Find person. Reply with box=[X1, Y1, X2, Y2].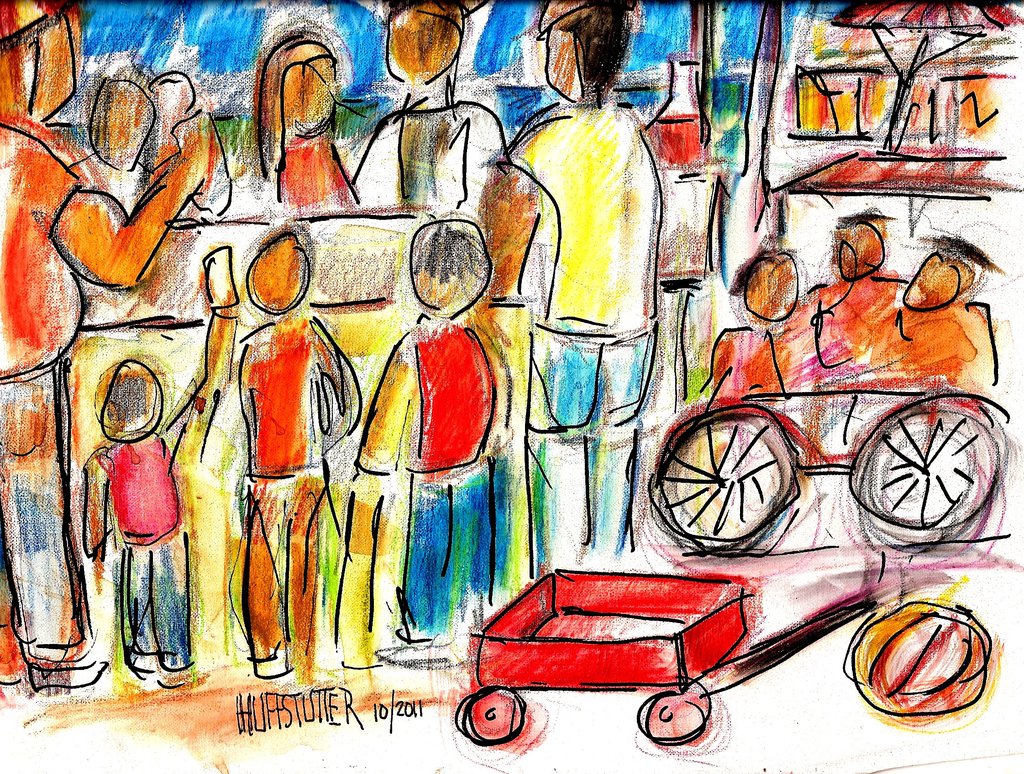
box=[0, 0, 213, 693].
